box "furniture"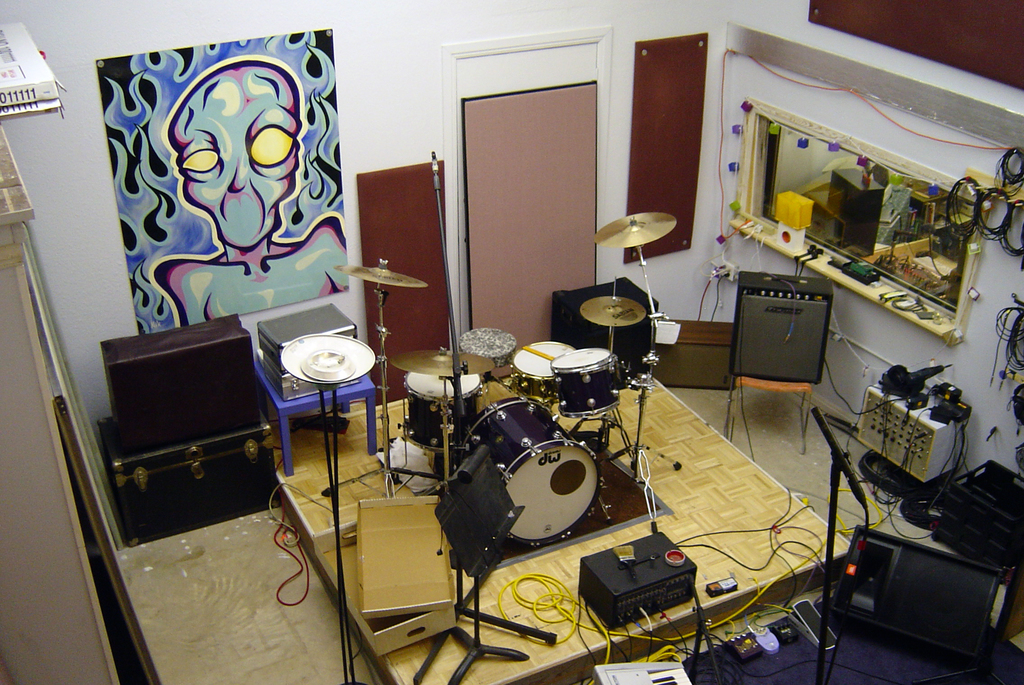
x1=97, y1=414, x2=279, y2=545
